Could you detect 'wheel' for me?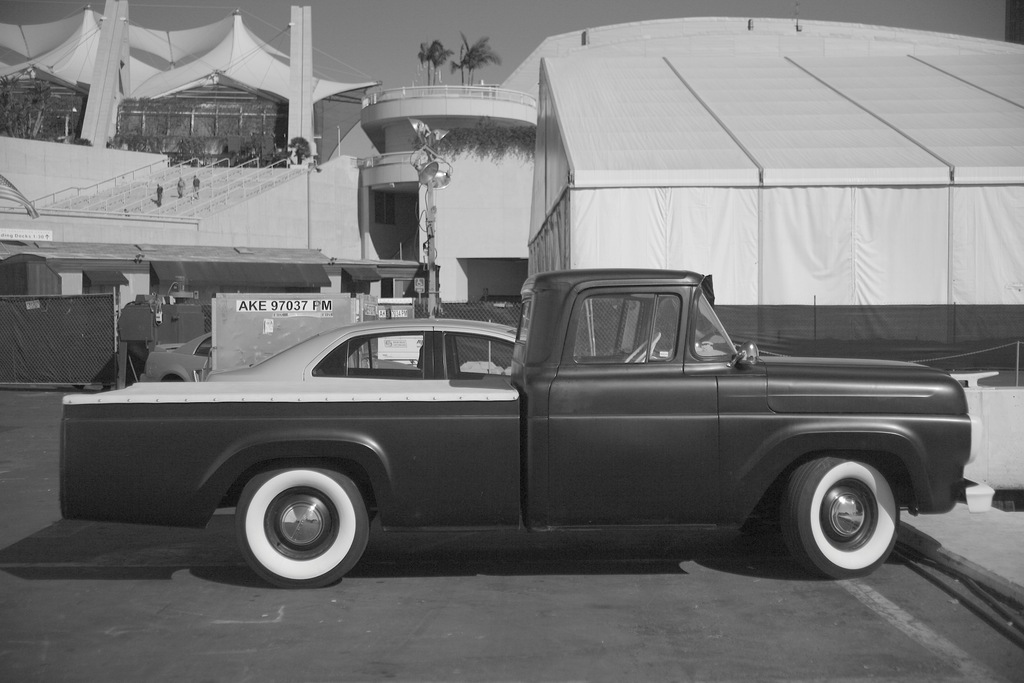
Detection result: locate(783, 454, 899, 582).
